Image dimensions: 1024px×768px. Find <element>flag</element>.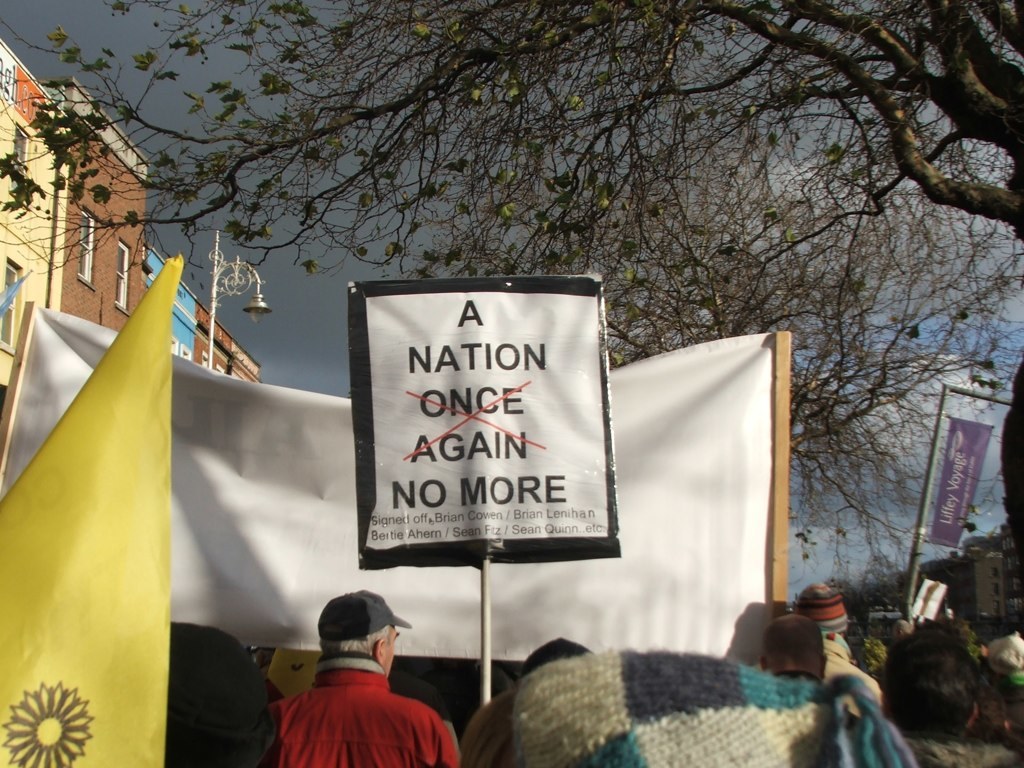
l=7, t=244, r=201, b=767.
